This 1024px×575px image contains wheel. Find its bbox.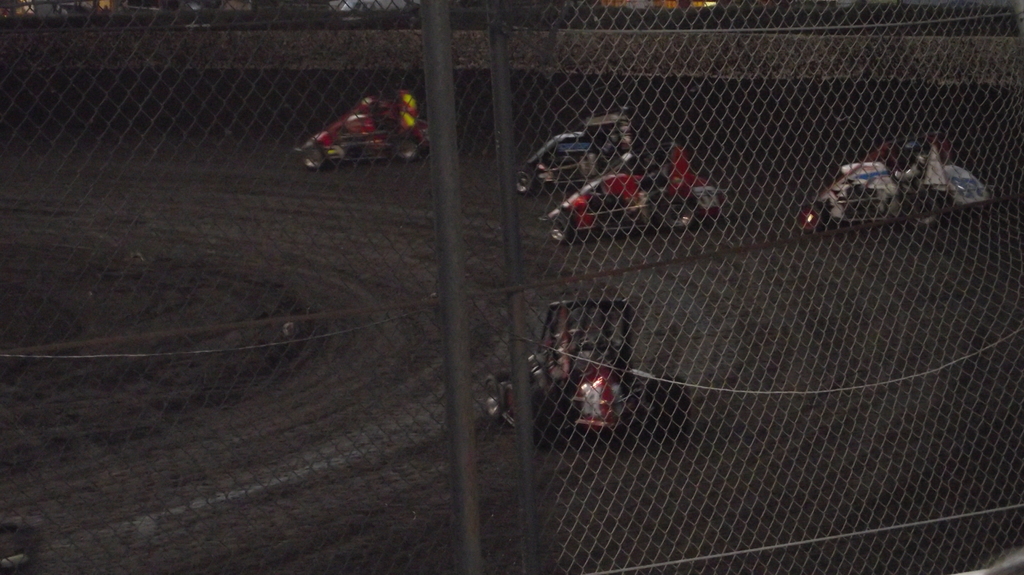
Rect(531, 382, 586, 446).
